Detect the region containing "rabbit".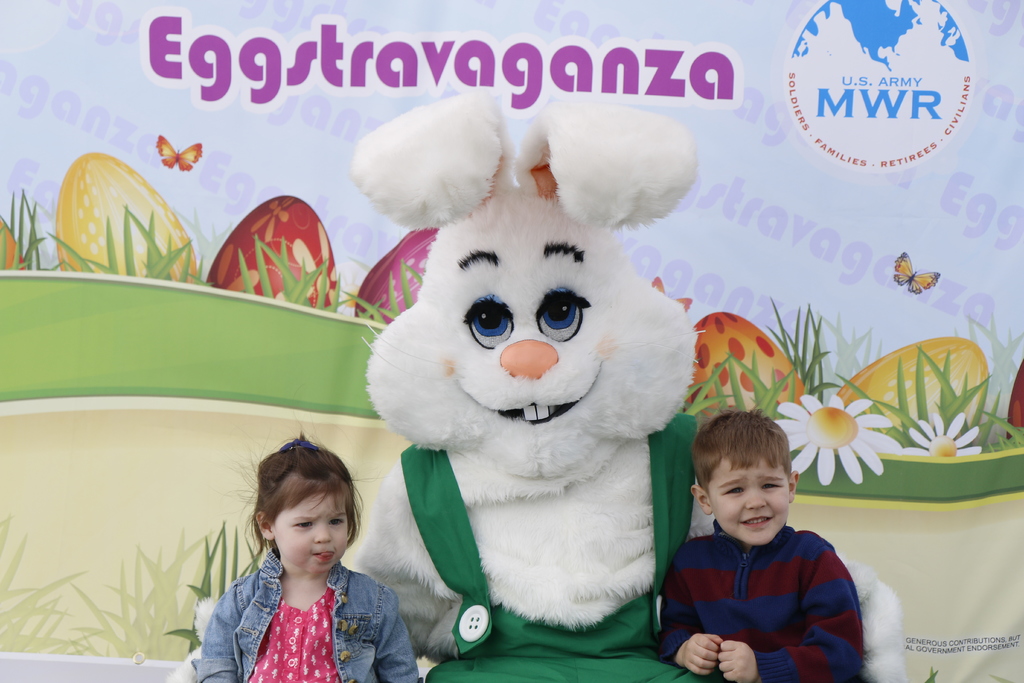
Rect(160, 89, 913, 682).
